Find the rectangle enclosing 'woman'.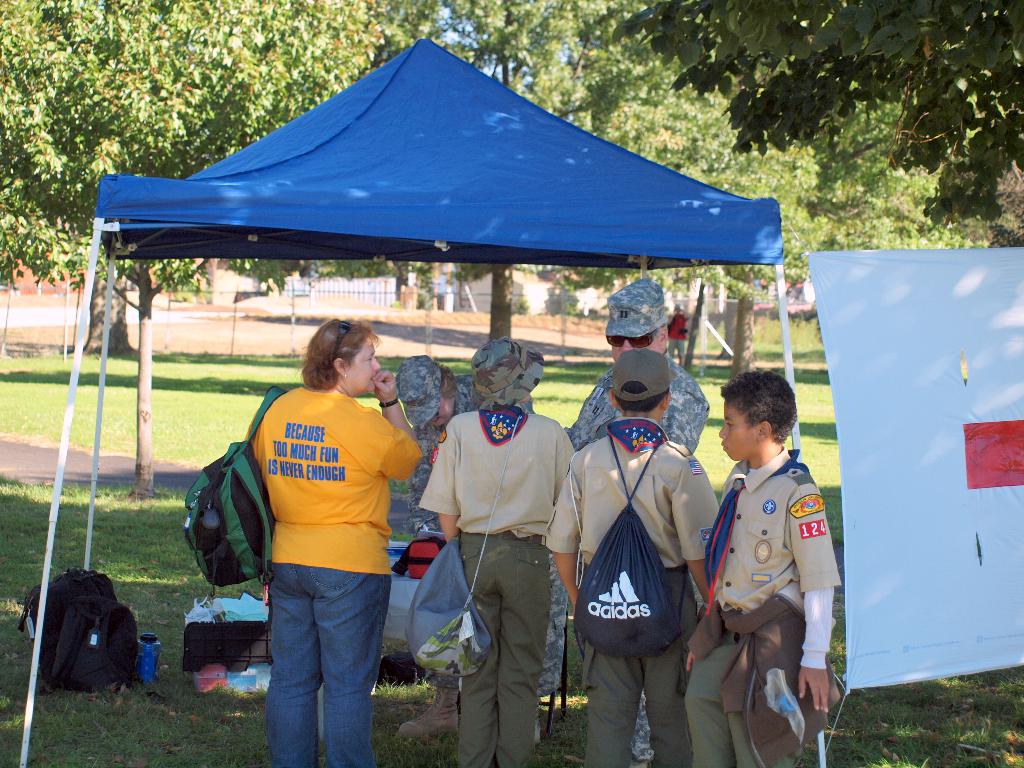
box(396, 350, 567, 708).
